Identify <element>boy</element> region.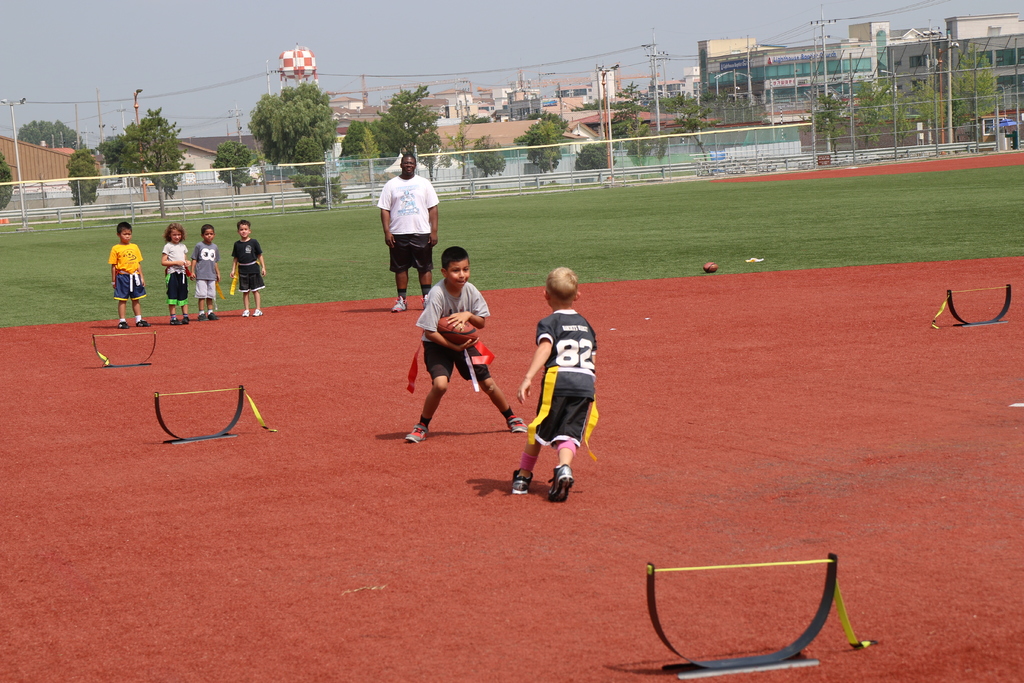
Region: {"left": 231, "top": 218, "right": 267, "bottom": 315}.
